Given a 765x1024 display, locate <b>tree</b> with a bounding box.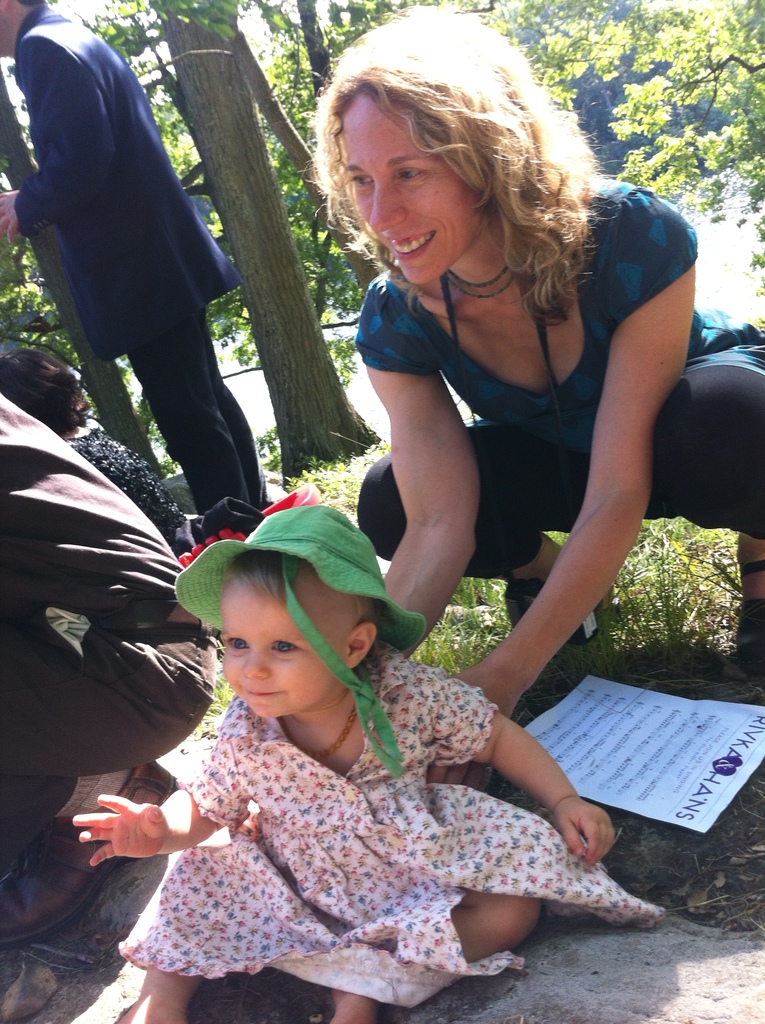
Located: {"x1": 401, "y1": 1, "x2": 764, "y2": 328}.
